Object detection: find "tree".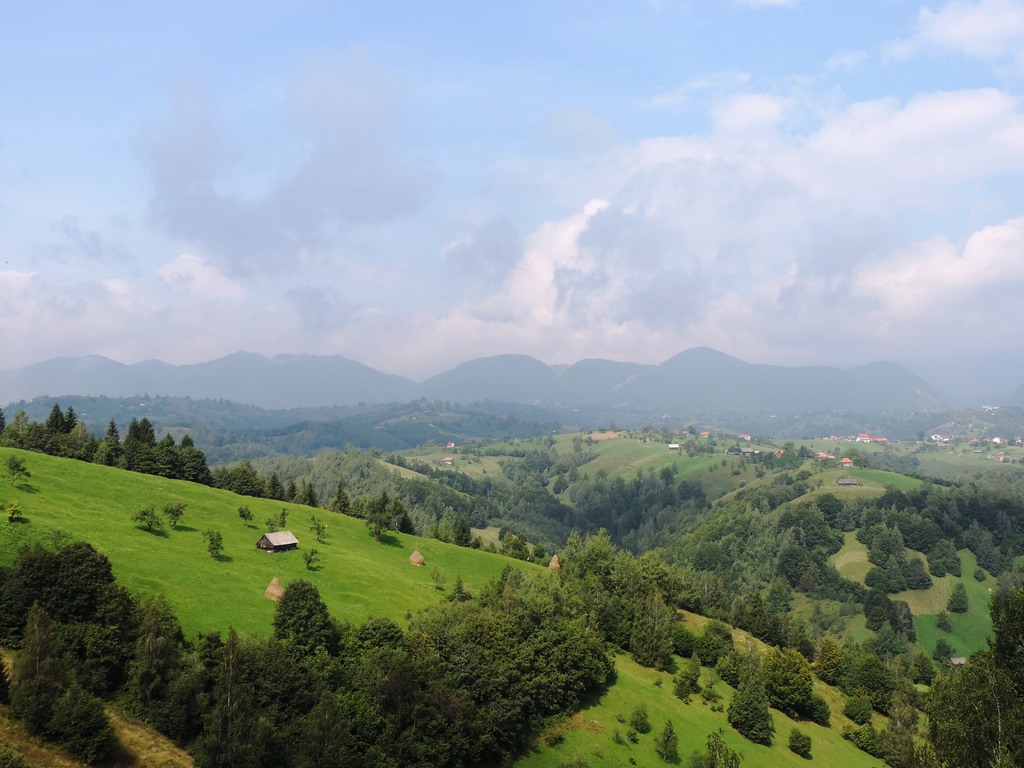
[x1=239, y1=504, x2=257, y2=528].
